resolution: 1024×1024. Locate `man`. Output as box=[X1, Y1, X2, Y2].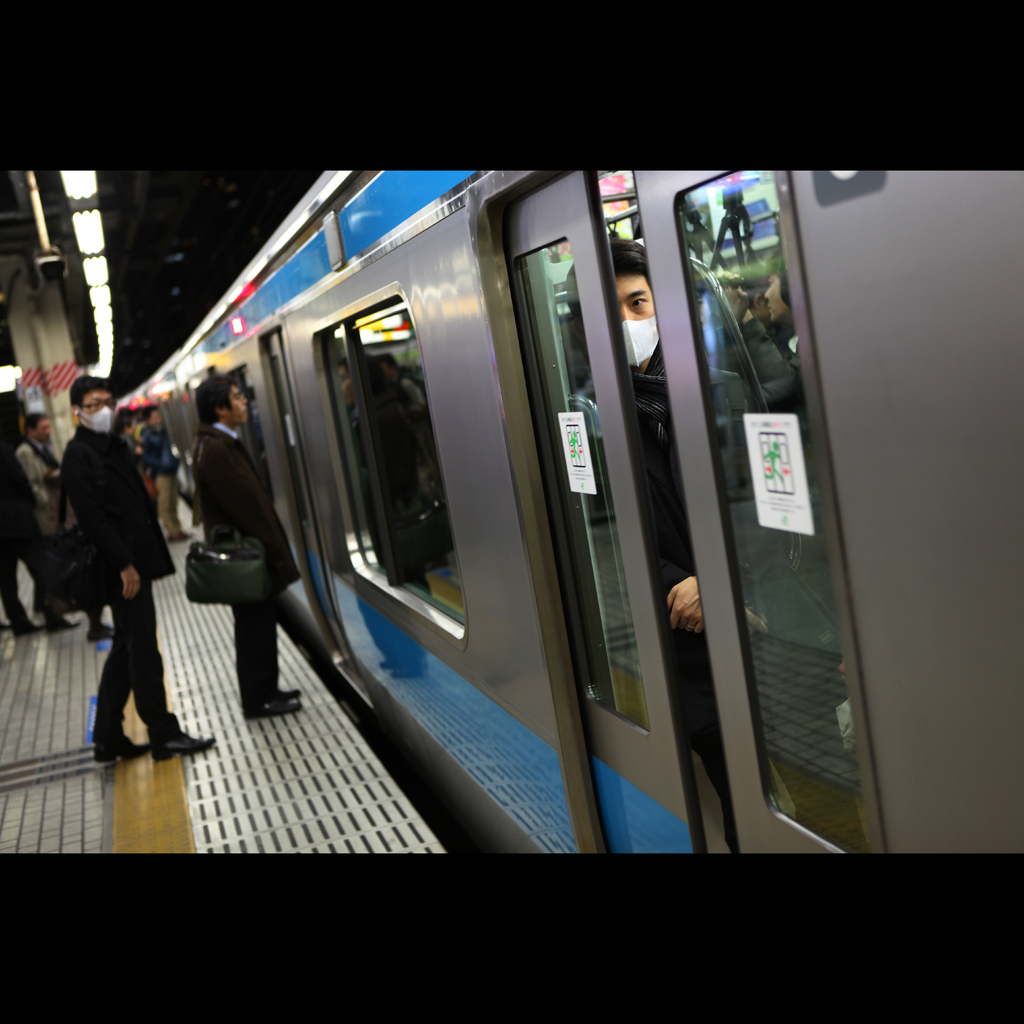
box=[131, 404, 188, 545].
